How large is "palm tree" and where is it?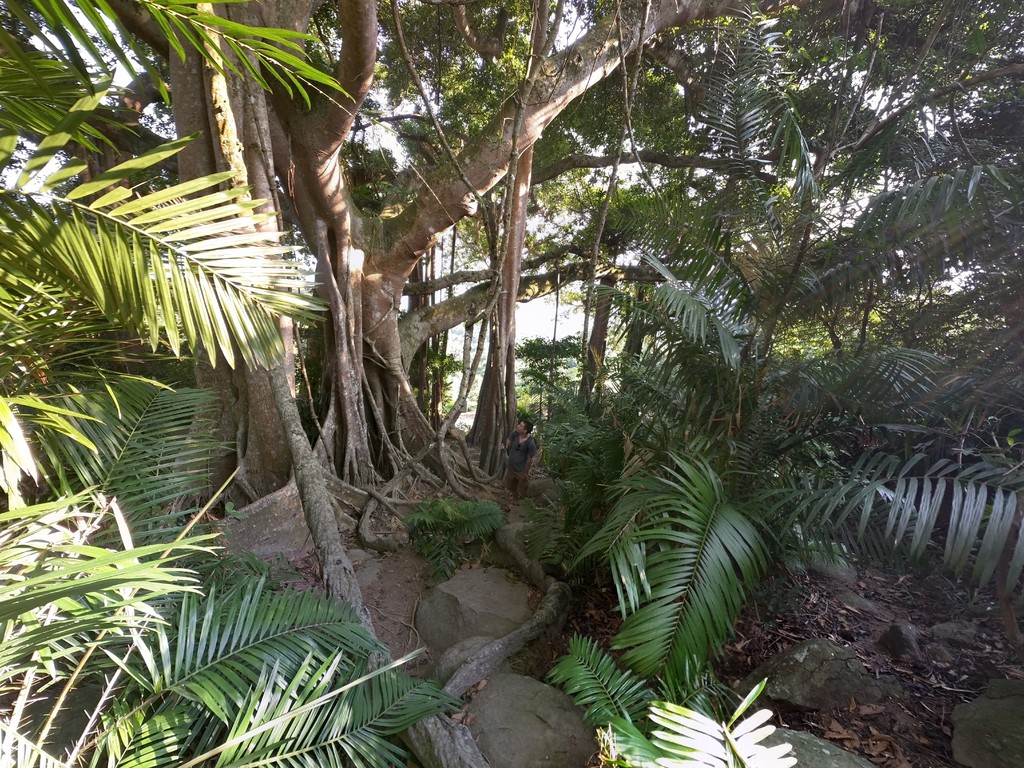
Bounding box: 3:4:211:307.
